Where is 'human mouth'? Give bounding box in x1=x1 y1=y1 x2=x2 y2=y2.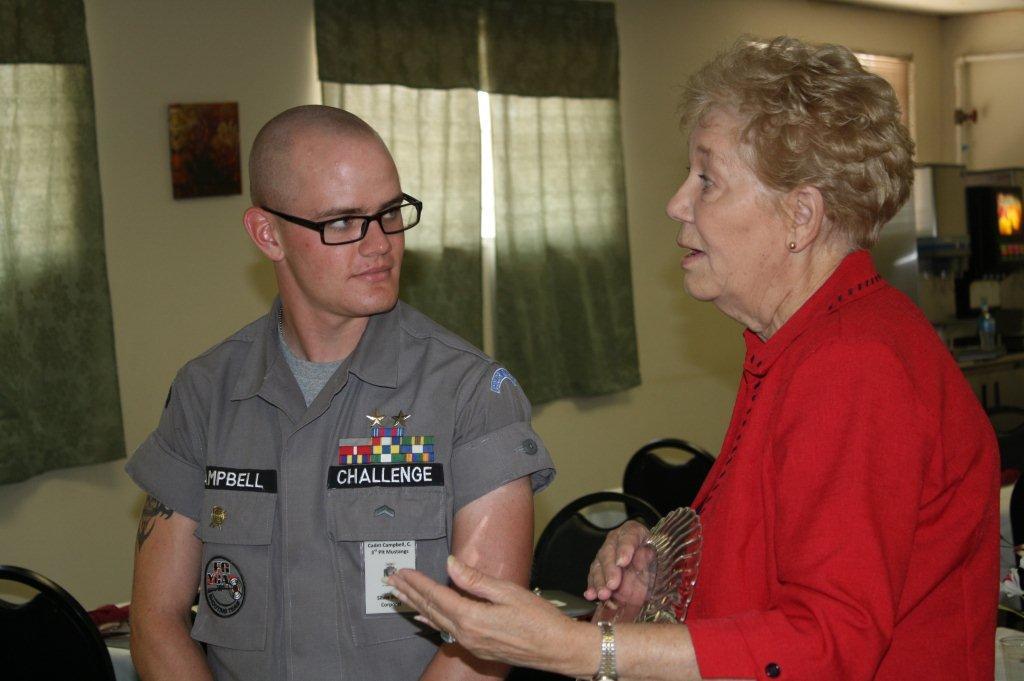
x1=345 y1=263 x2=395 y2=287.
